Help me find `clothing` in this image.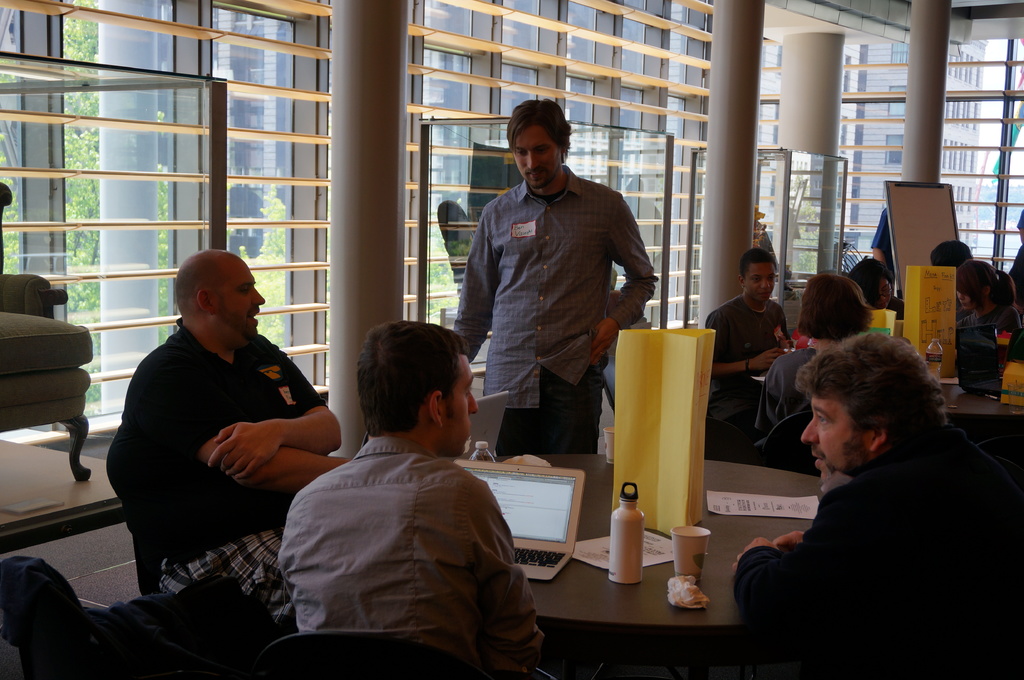
Found it: rect(458, 162, 664, 407).
